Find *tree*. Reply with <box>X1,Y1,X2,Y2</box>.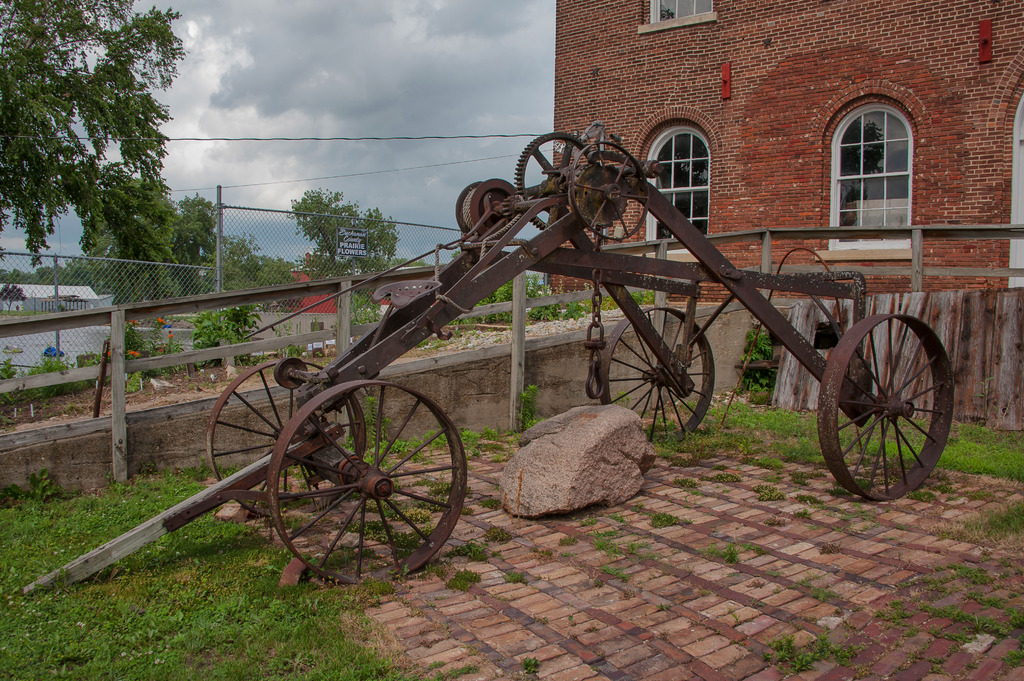
<box>212,221,291,310</box>.
